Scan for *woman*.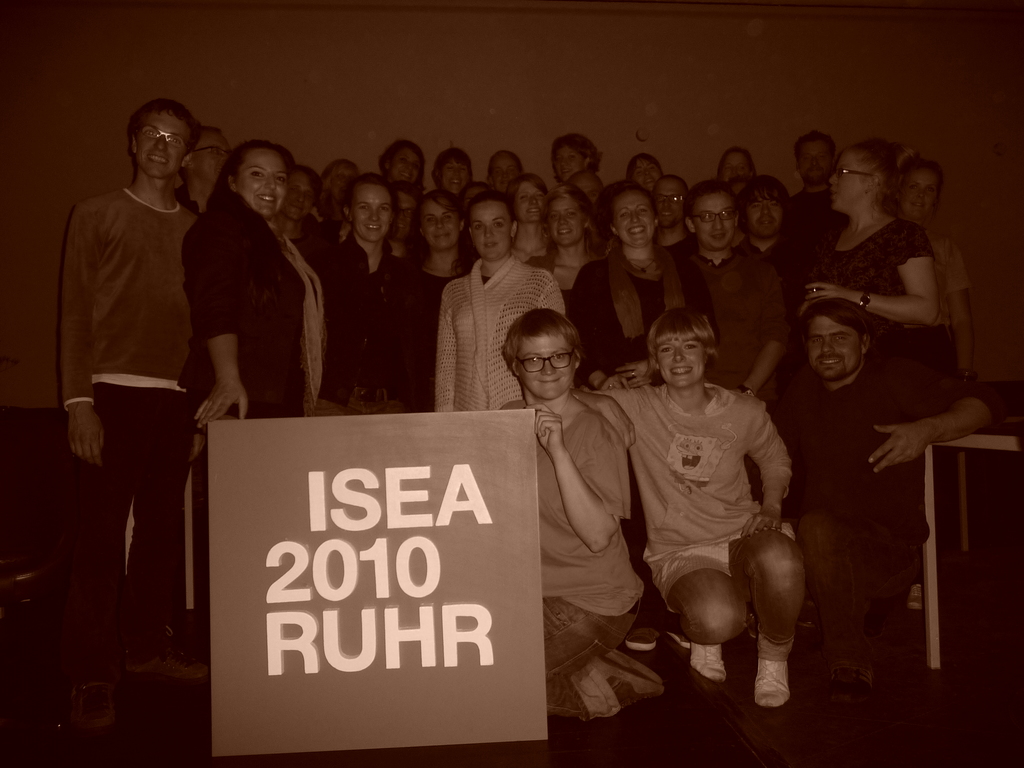
Scan result: detection(495, 168, 564, 264).
